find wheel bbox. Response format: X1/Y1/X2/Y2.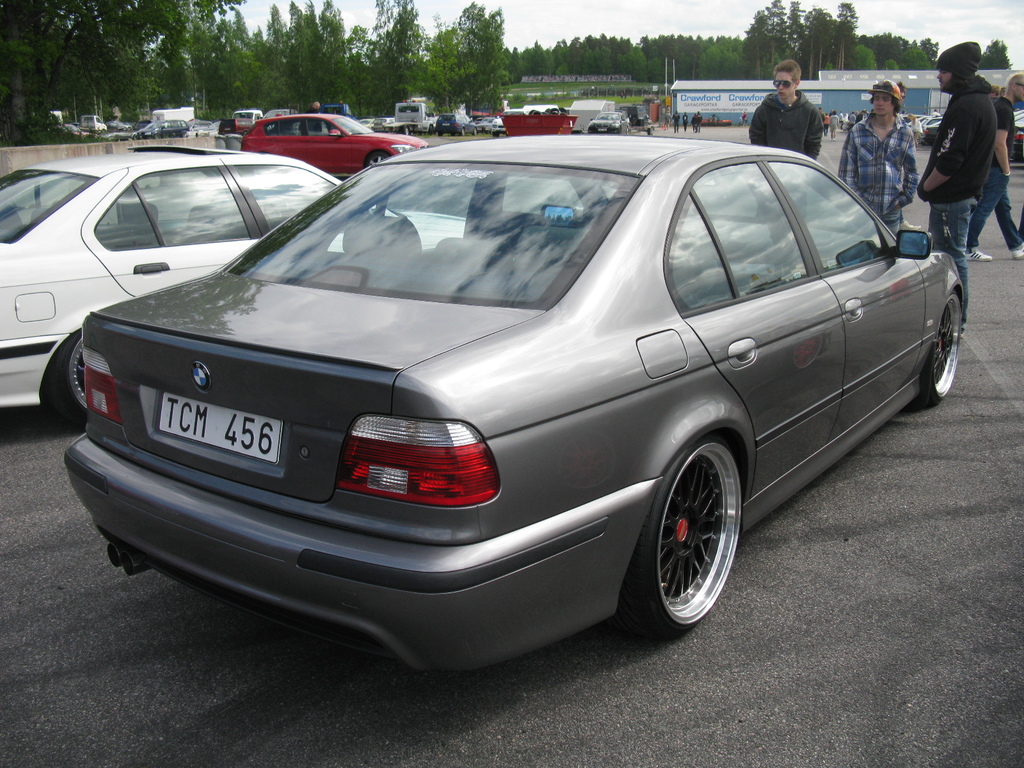
631/439/746/632.
